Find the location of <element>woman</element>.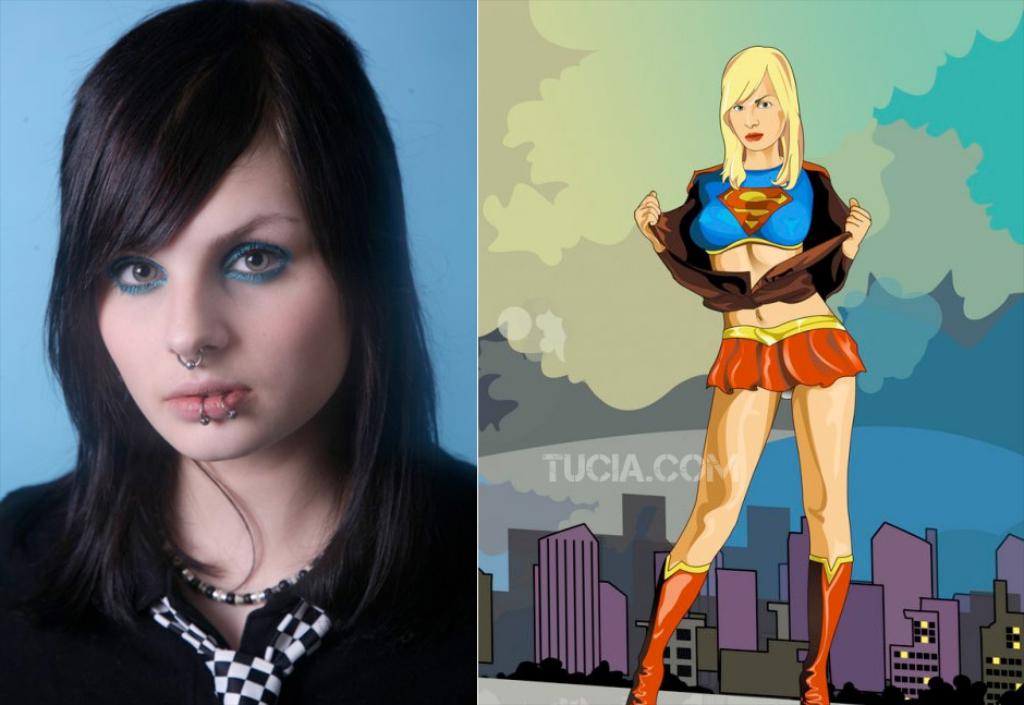
Location: 618, 41, 873, 704.
